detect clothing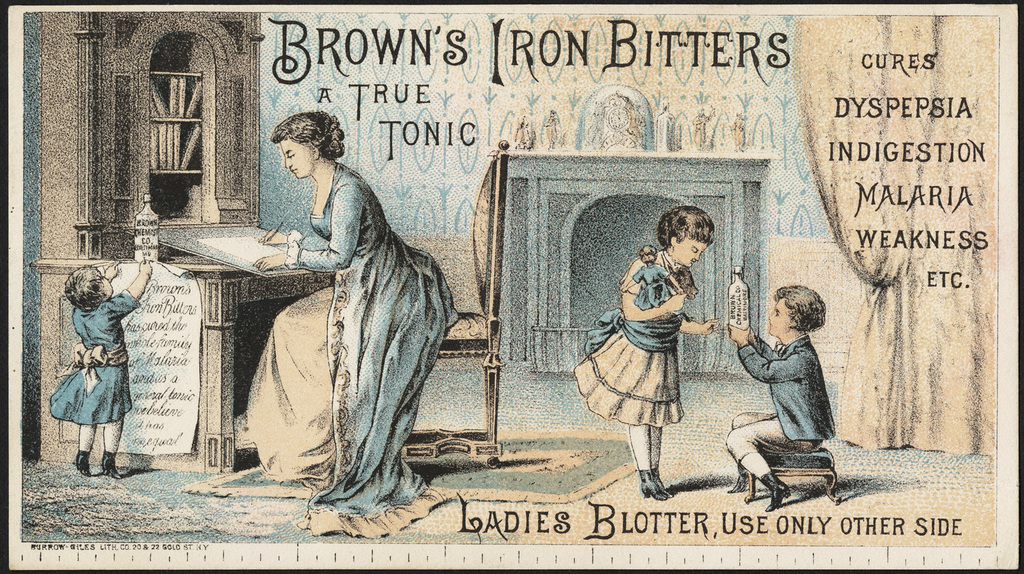
pyautogui.locateOnScreen(180, 162, 463, 536)
